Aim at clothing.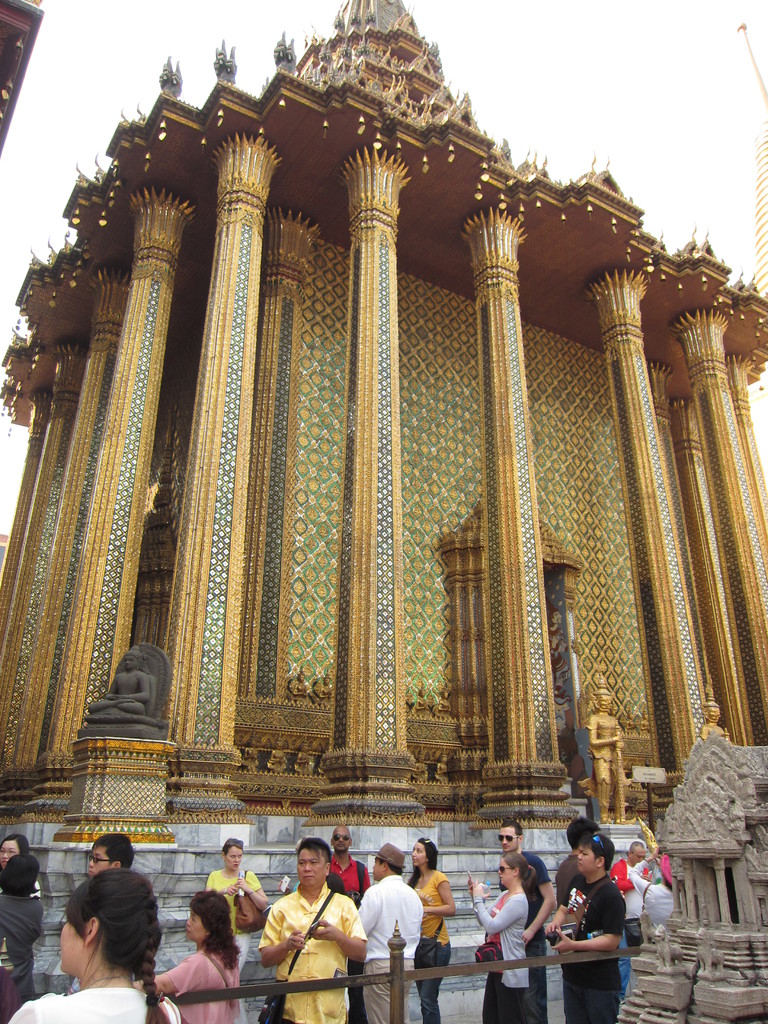
Aimed at box(269, 753, 285, 767).
